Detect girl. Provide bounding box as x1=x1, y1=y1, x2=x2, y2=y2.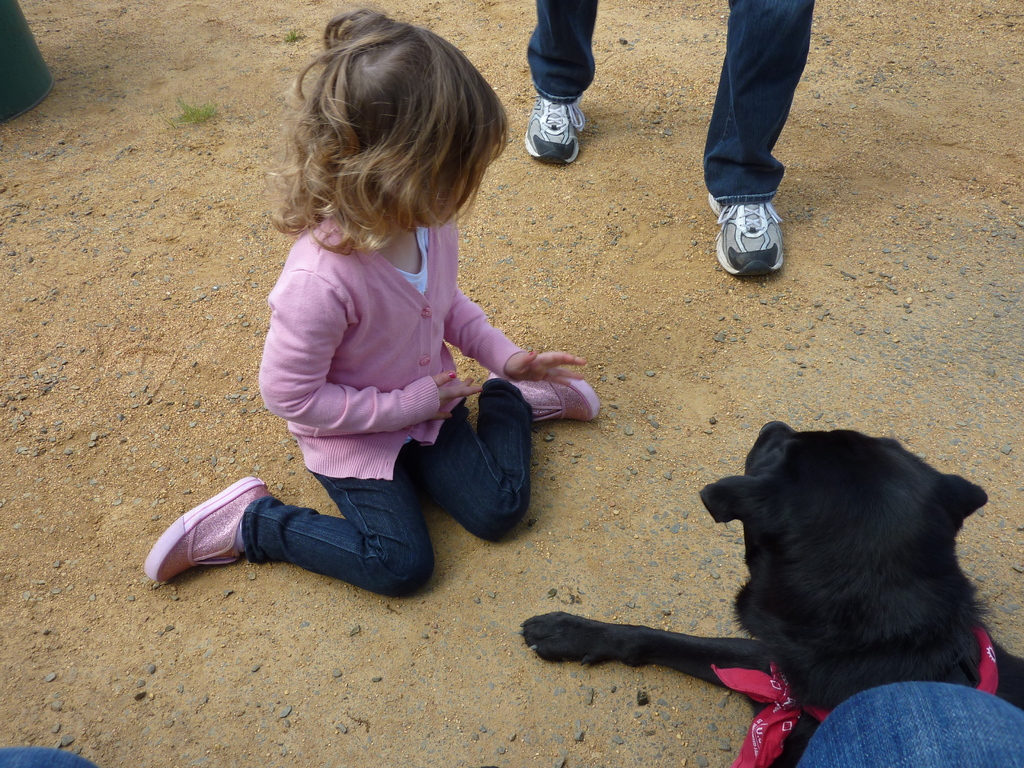
x1=139, y1=6, x2=605, y2=592.
